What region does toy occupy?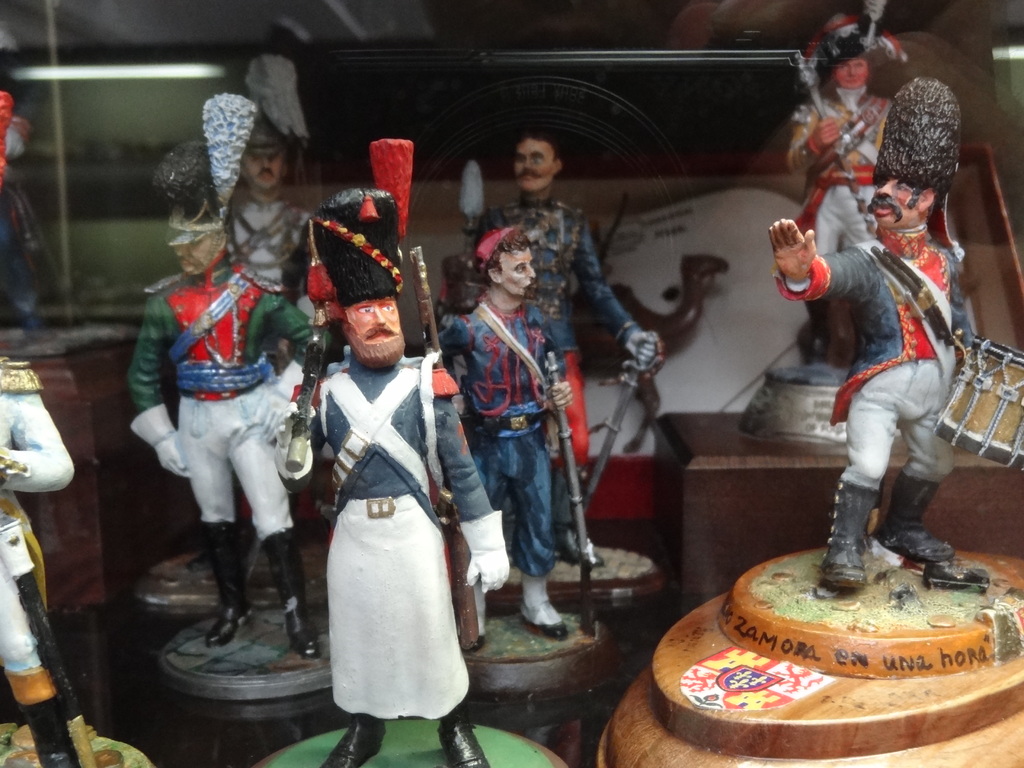
locate(783, 0, 909, 366).
